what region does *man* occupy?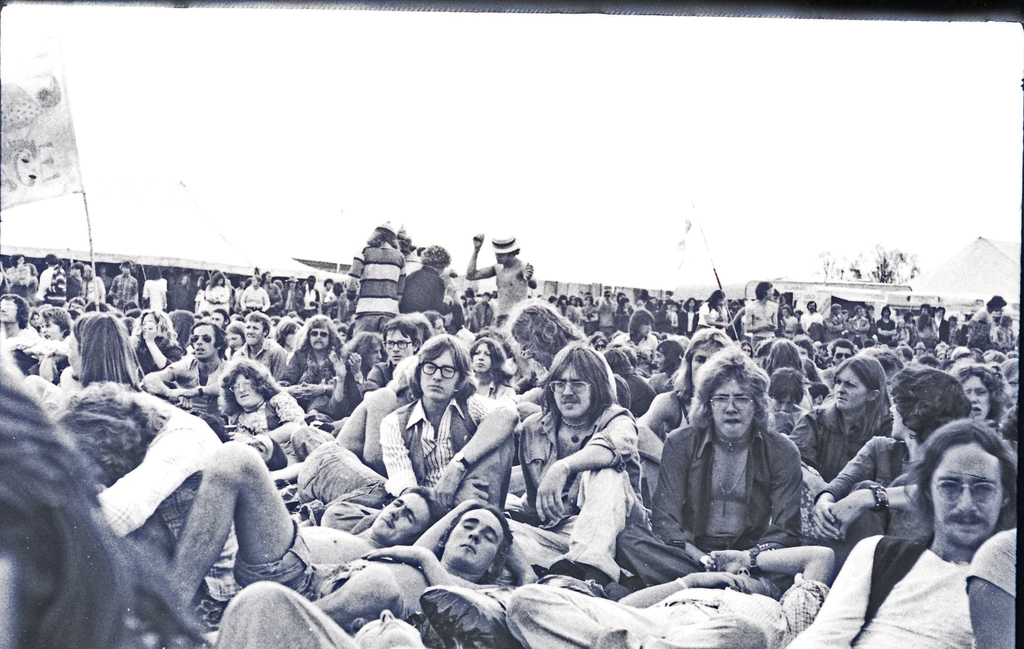
x1=467, y1=231, x2=538, y2=325.
